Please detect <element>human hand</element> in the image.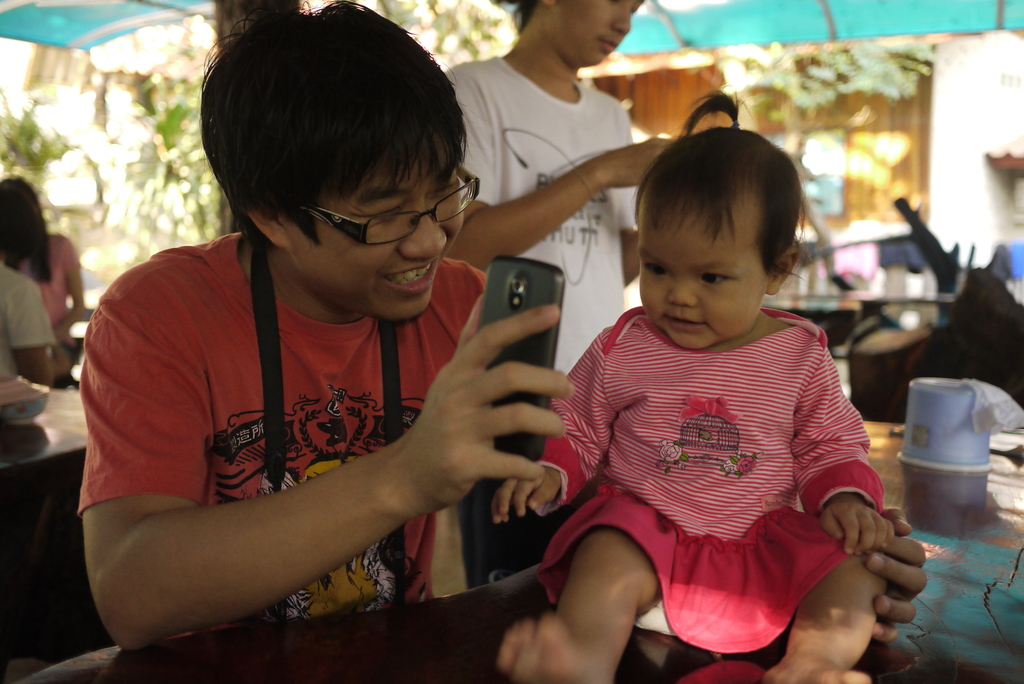
(left=861, top=505, right=928, bottom=644).
